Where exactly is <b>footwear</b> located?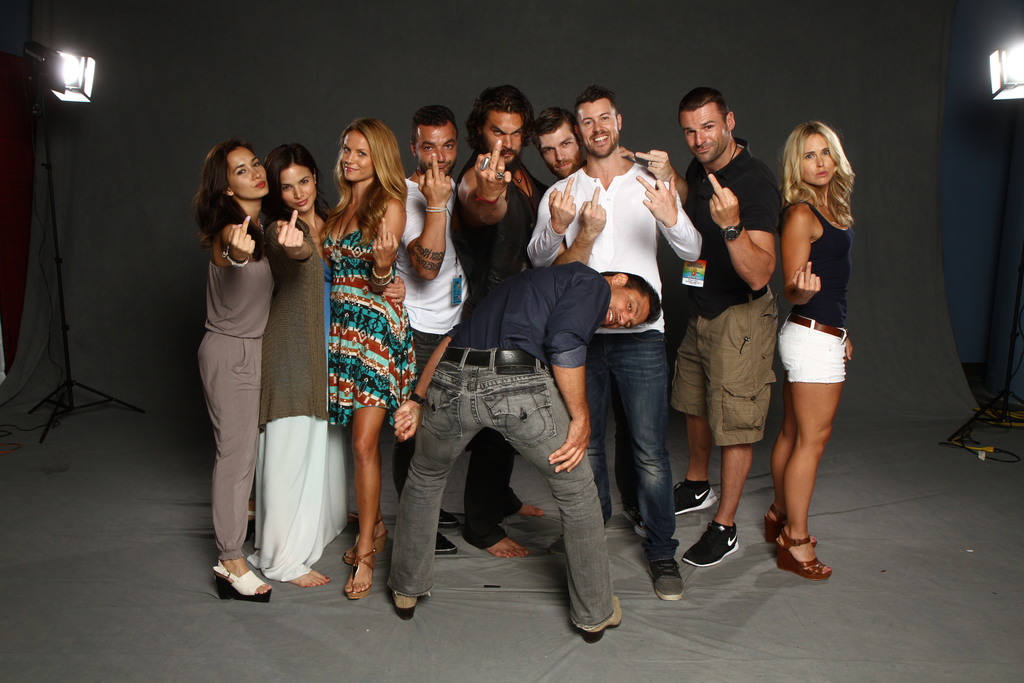
Its bounding box is 438:507:461:529.
